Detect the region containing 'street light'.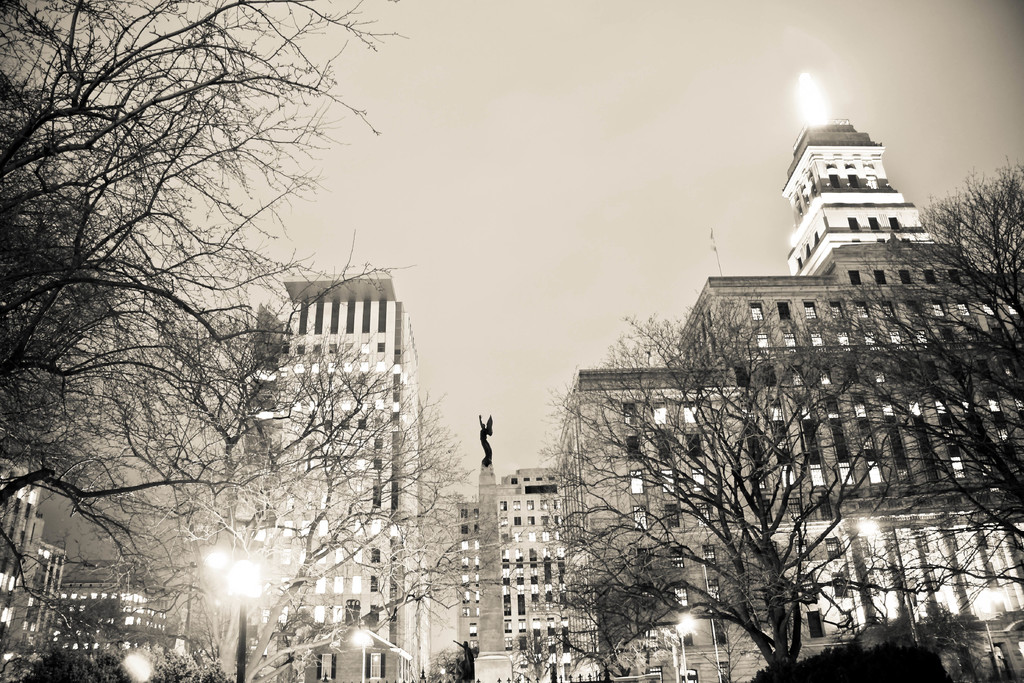
678,616,691,682.
